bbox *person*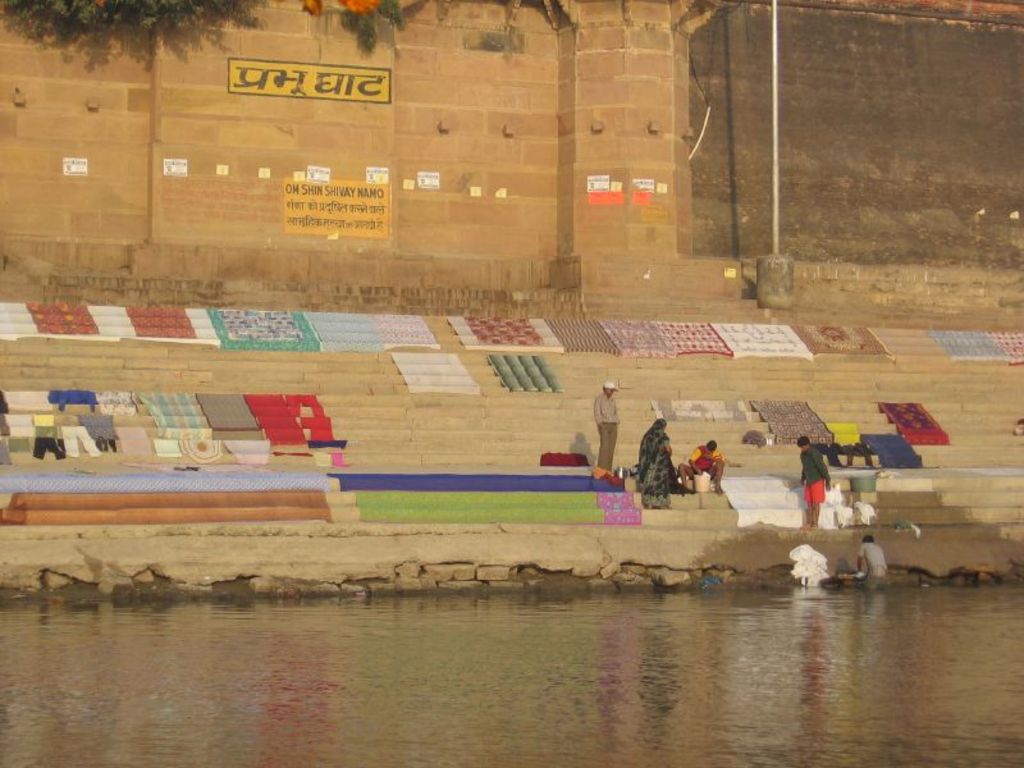
794:436:832:526
